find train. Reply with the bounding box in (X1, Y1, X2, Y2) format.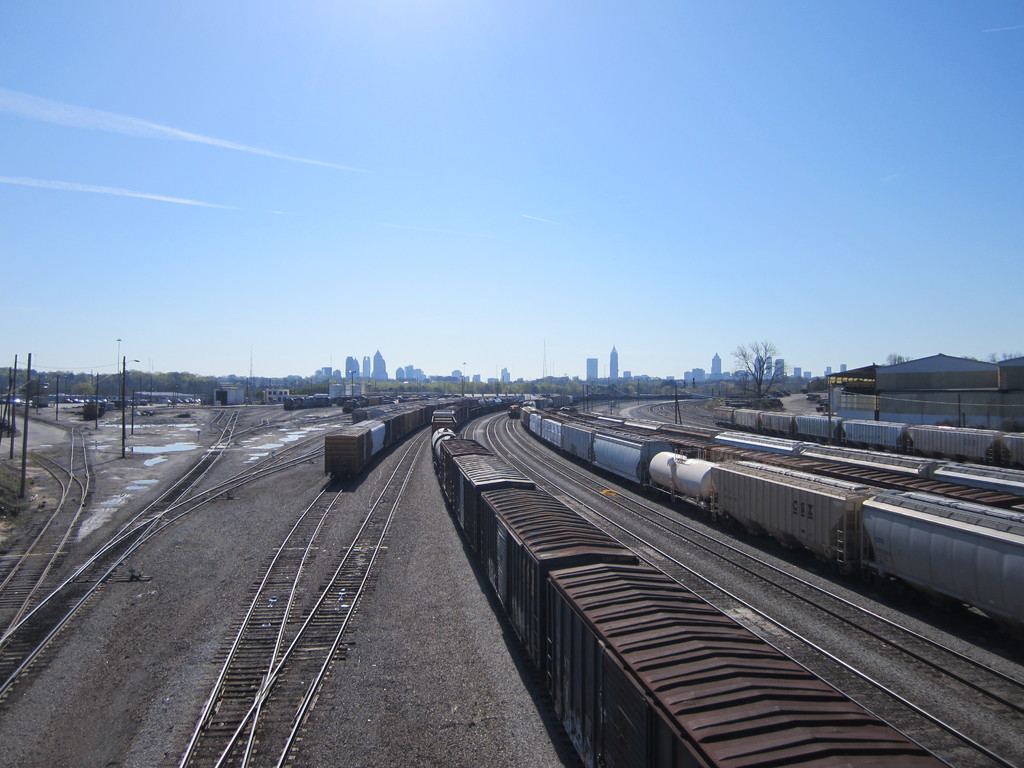
(319, 398, 449, 487).
